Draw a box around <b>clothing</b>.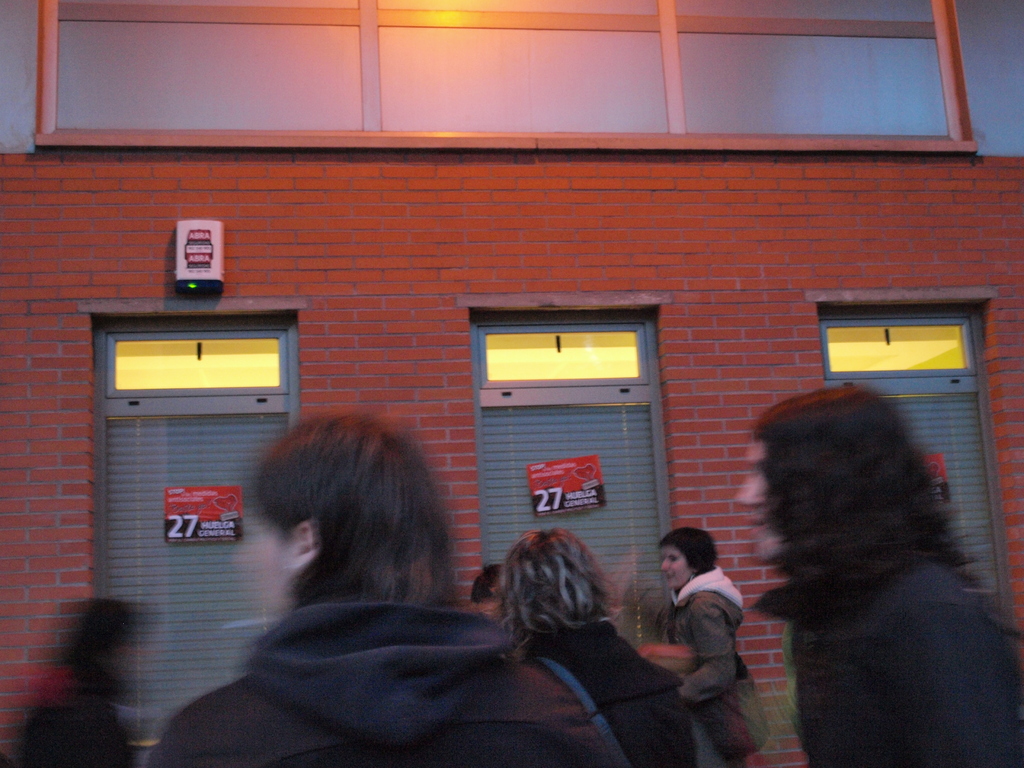
box=[655, 562, 771, 767].
